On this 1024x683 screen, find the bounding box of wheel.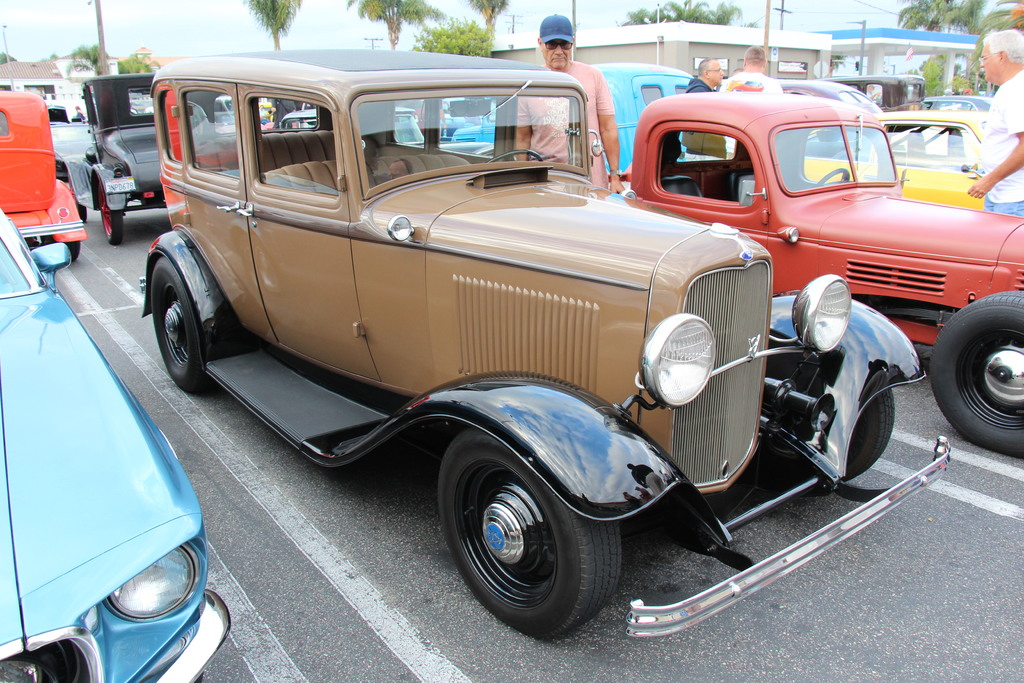
Bounding box: bbox=(430, 445, 624, 623).
